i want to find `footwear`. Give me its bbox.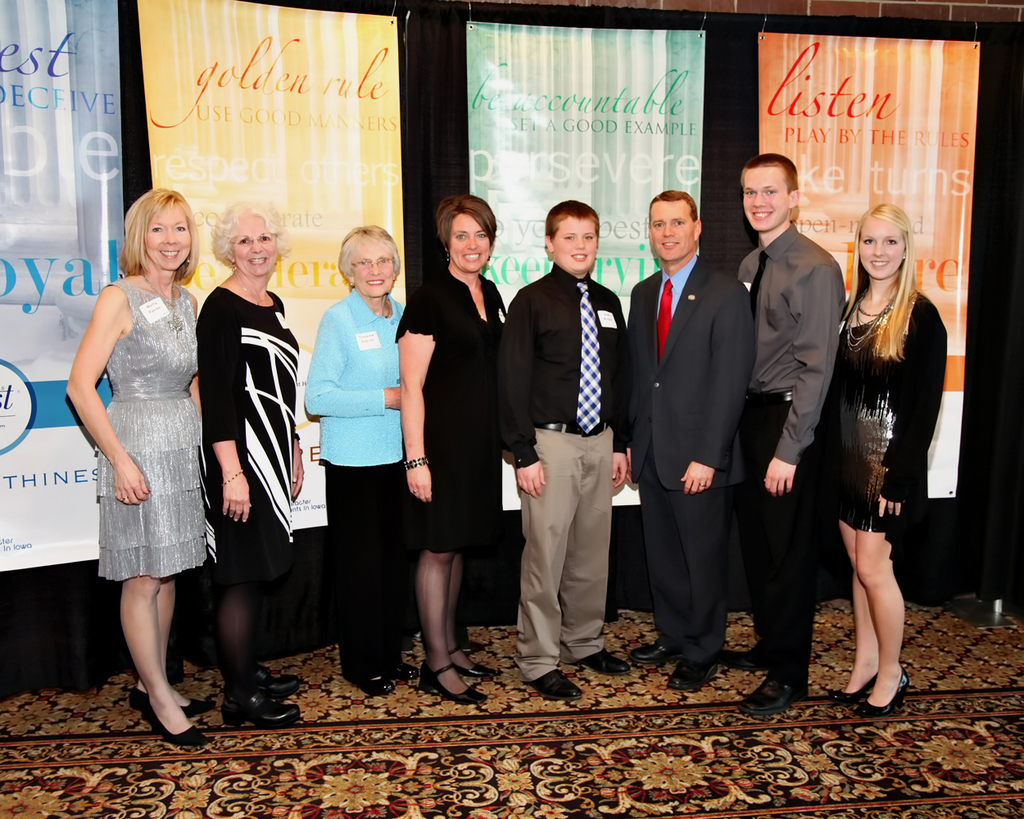
[348, 671, 396, 696].
